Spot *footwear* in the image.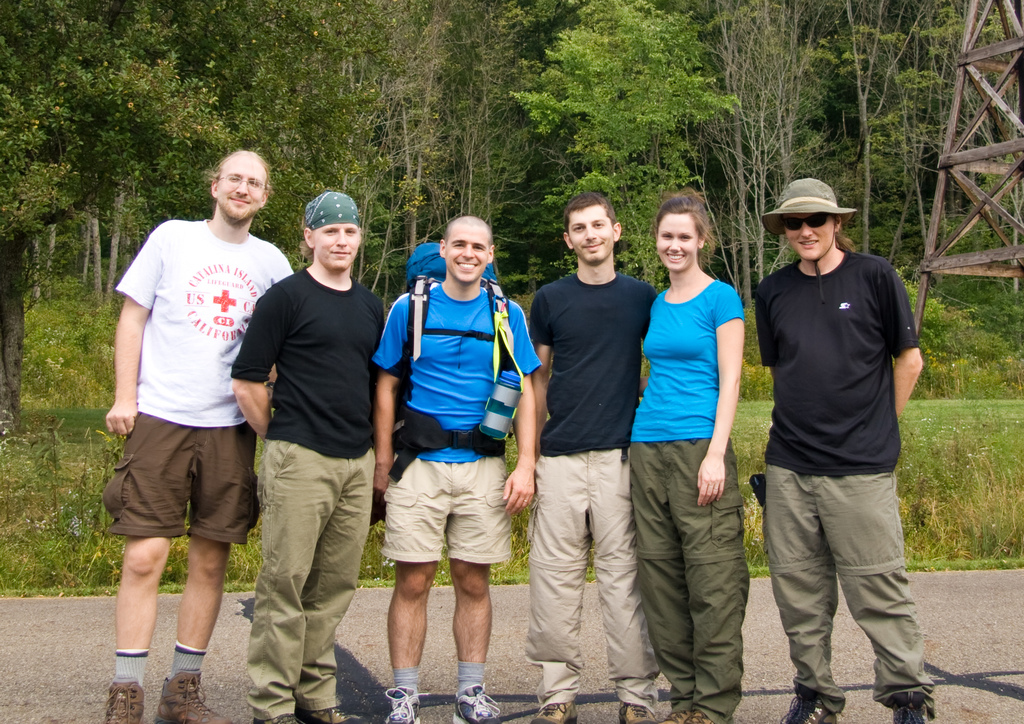
*footwear* found at bbox=[384, 685, 431, 723].
